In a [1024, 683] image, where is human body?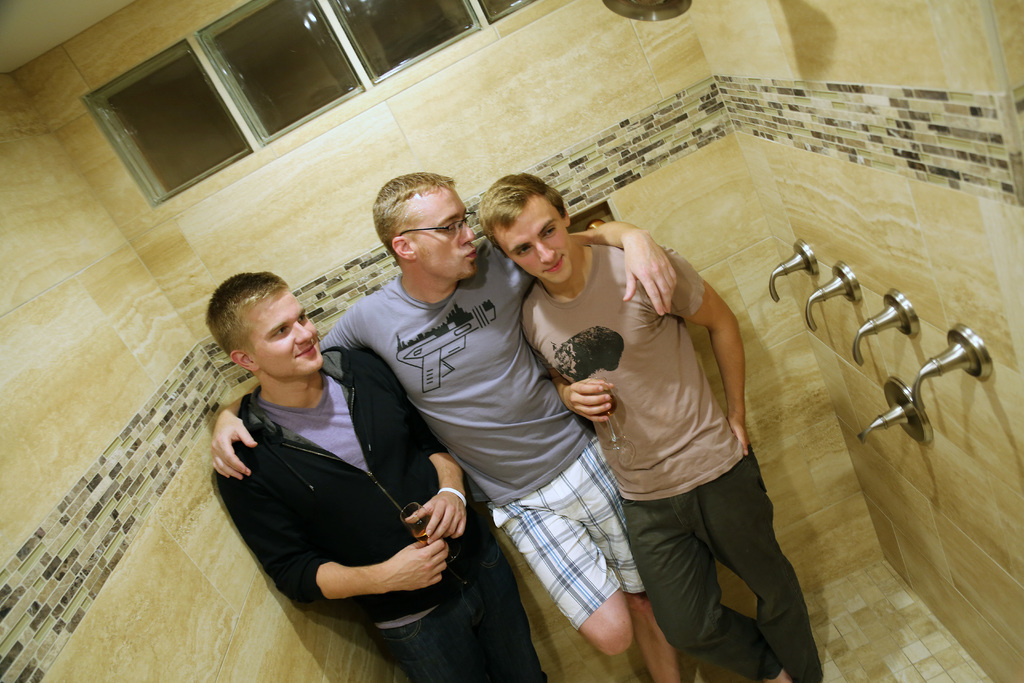
[209,218,679,682].
